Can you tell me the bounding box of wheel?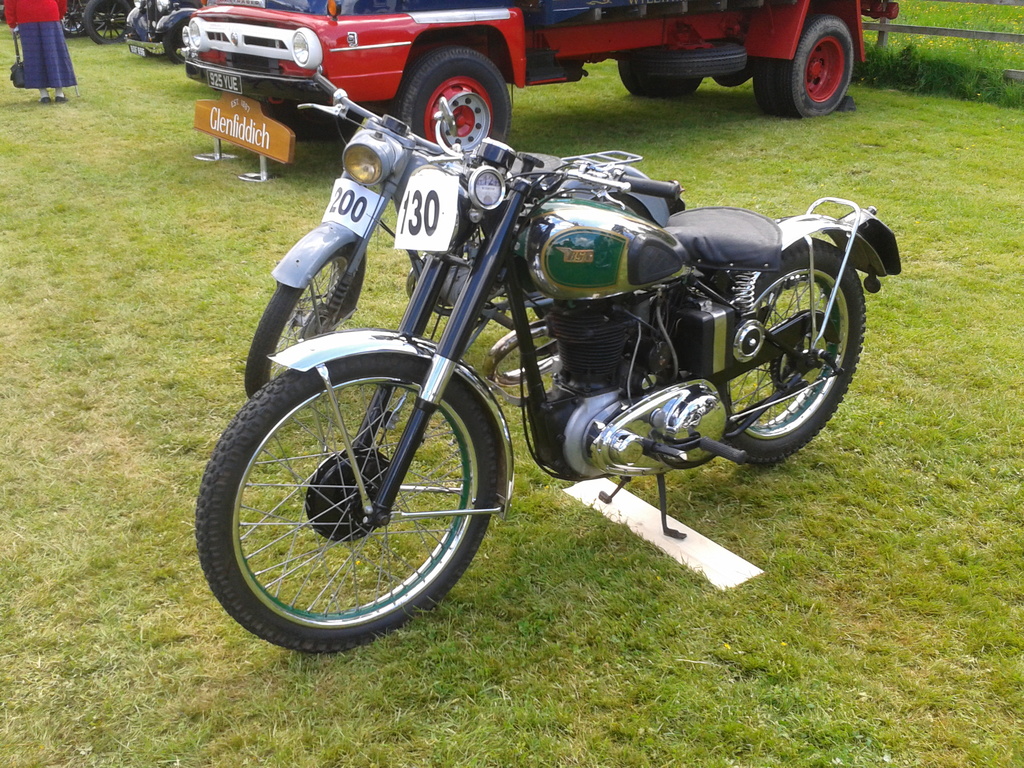
BBox(202, 343, 506, 643).
